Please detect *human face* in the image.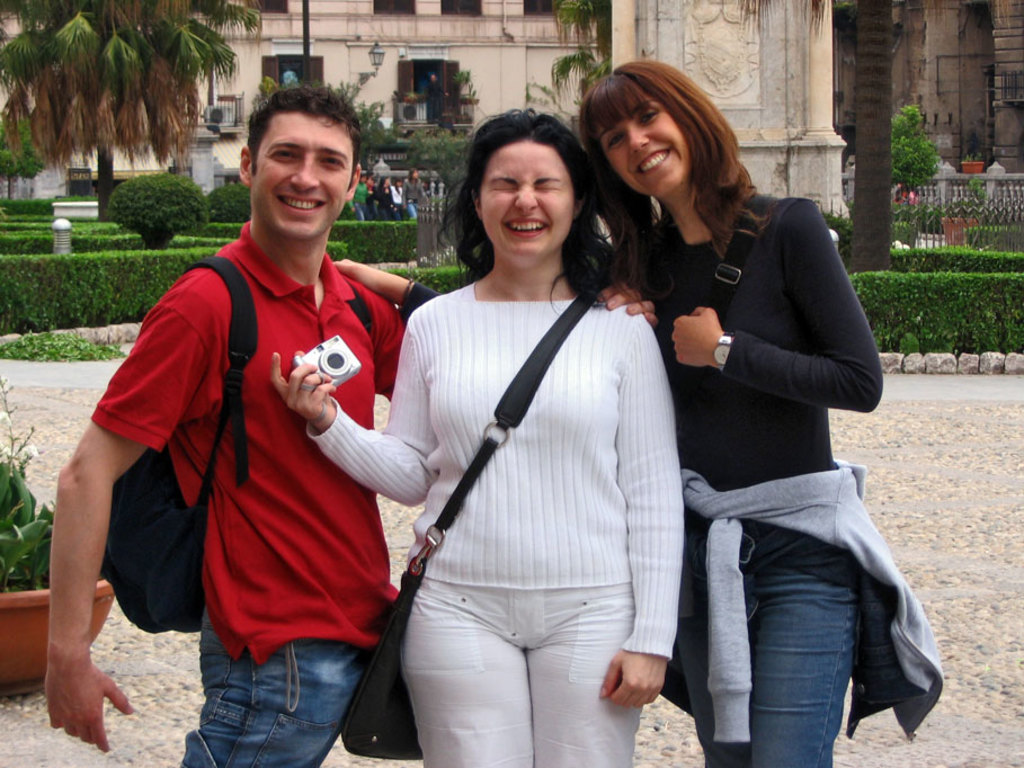
249,108,360,224.
